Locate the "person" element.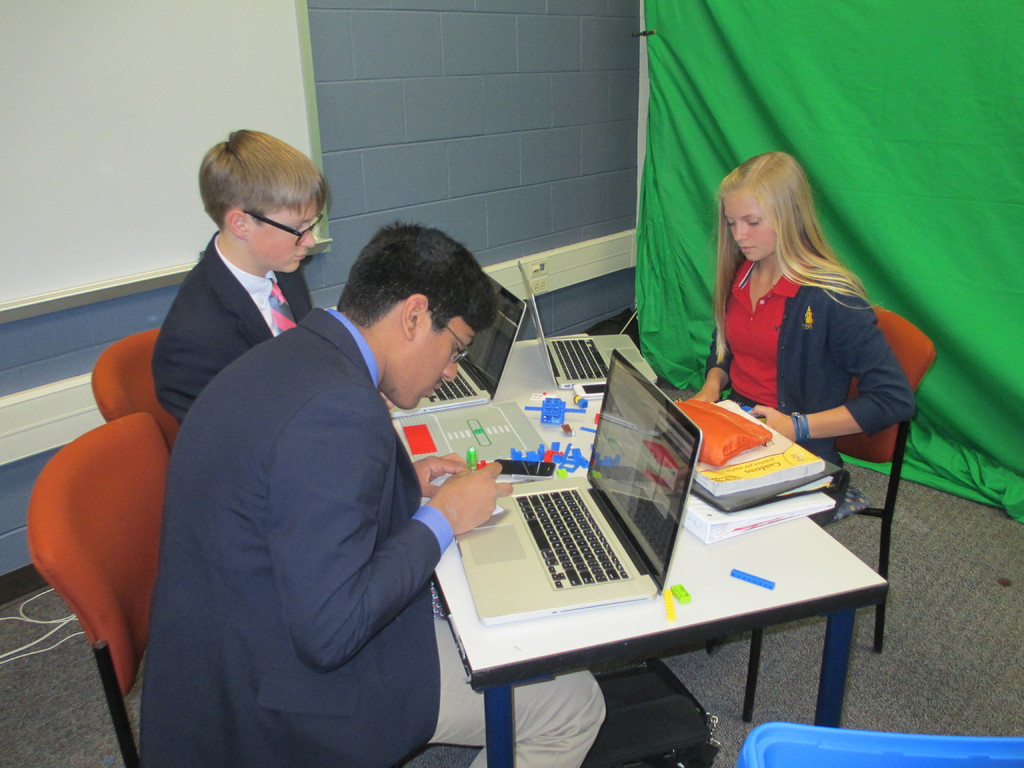
Element bbox: (x1=688, y1=150, x2=916, y2=502).
